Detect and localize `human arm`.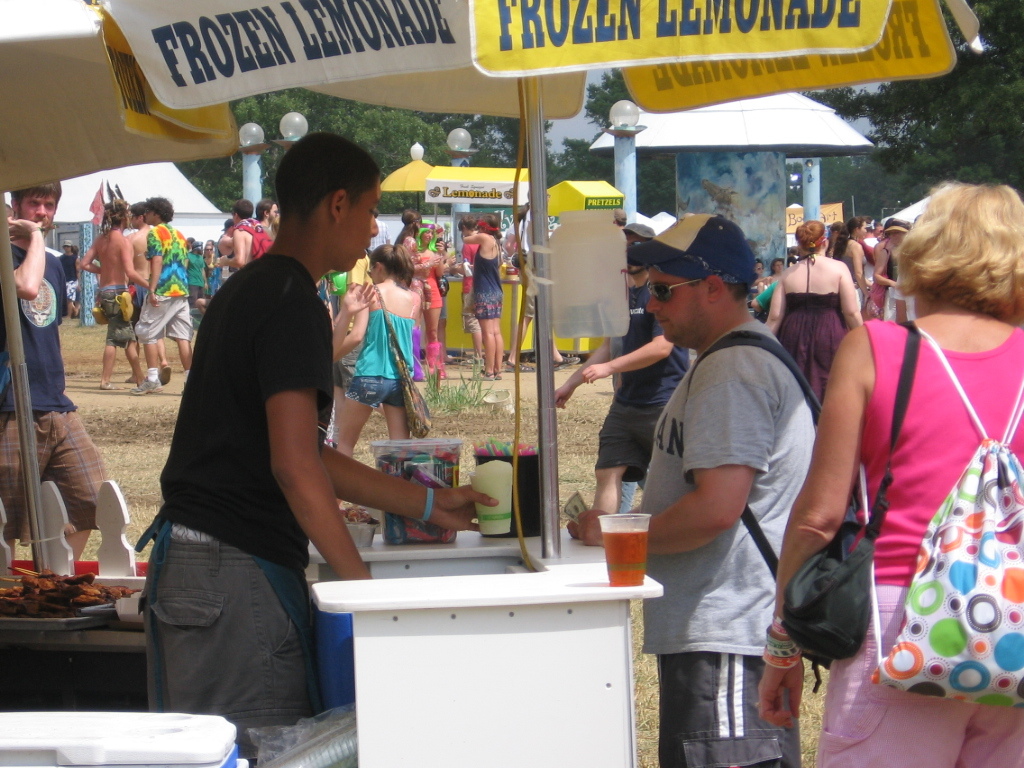
Localized at 573/296/687/384.
